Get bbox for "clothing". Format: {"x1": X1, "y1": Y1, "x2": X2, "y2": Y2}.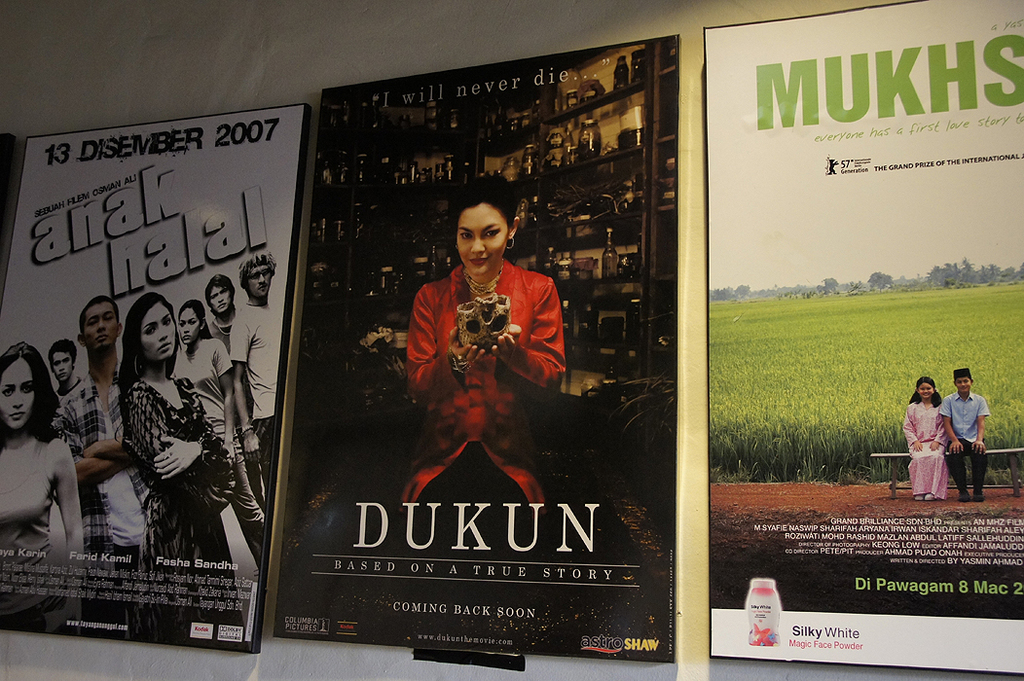
{"x1": 0, "y1": 428, "x2": 76, "y2": 630}.
